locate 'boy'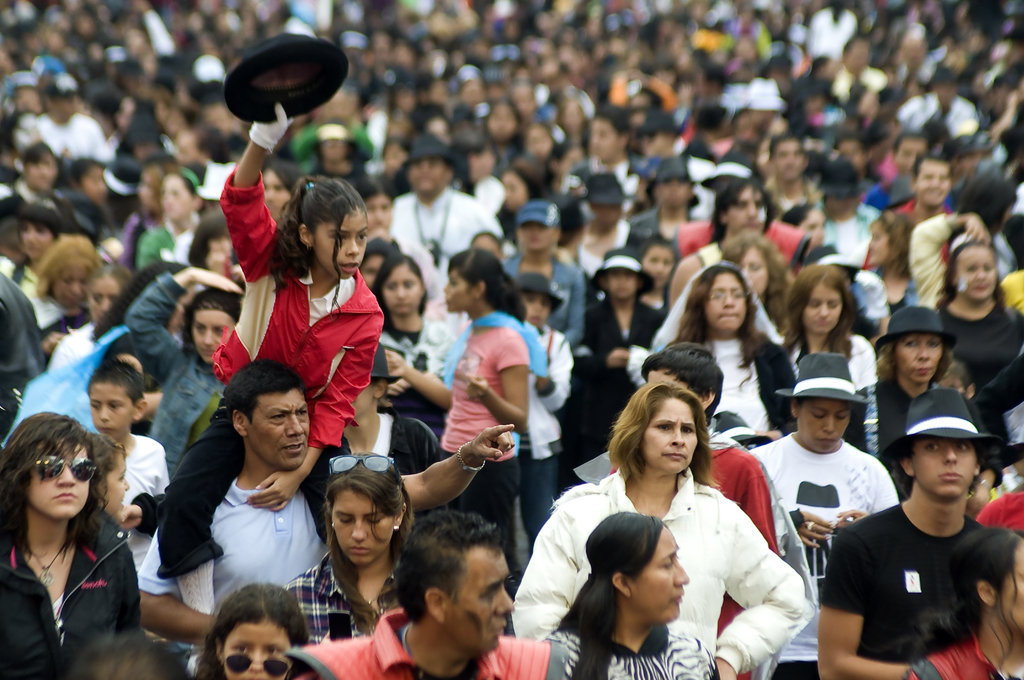
select_region(83, 368, 170, 501)
